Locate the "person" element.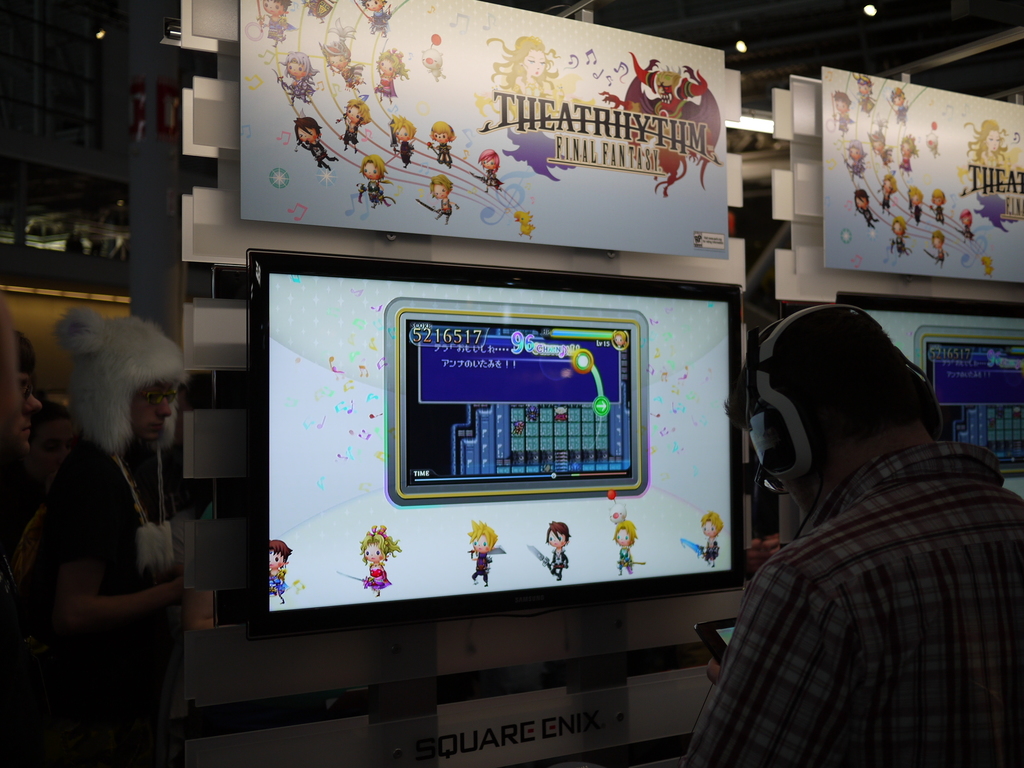
Element bbox: [359, 152, 388, 209].
